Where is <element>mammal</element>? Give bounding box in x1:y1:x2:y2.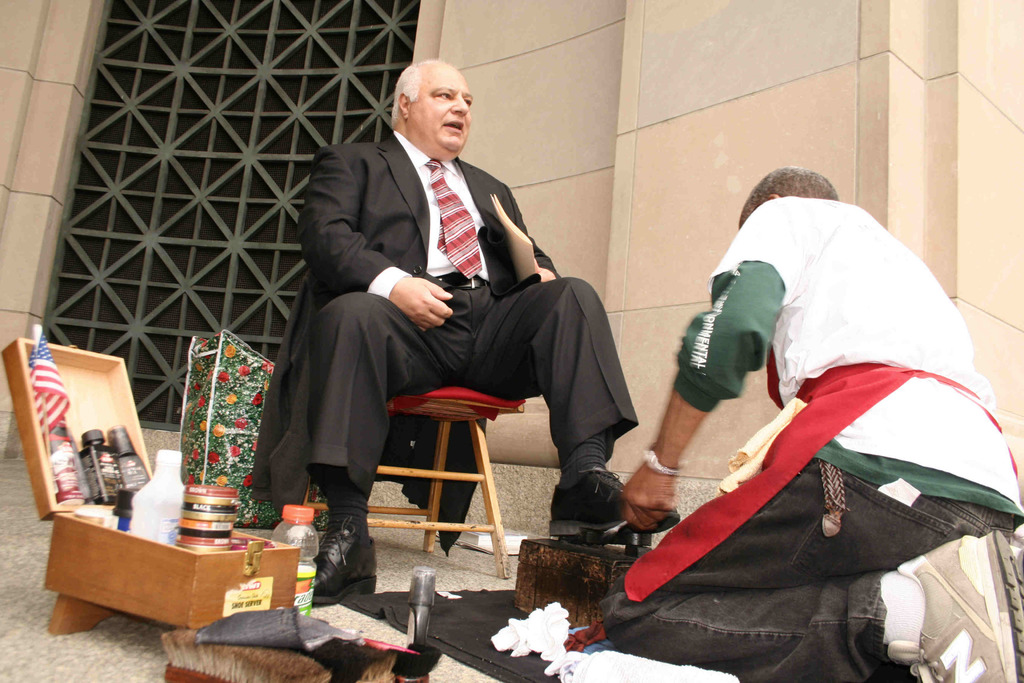
630:164:1007:682.
